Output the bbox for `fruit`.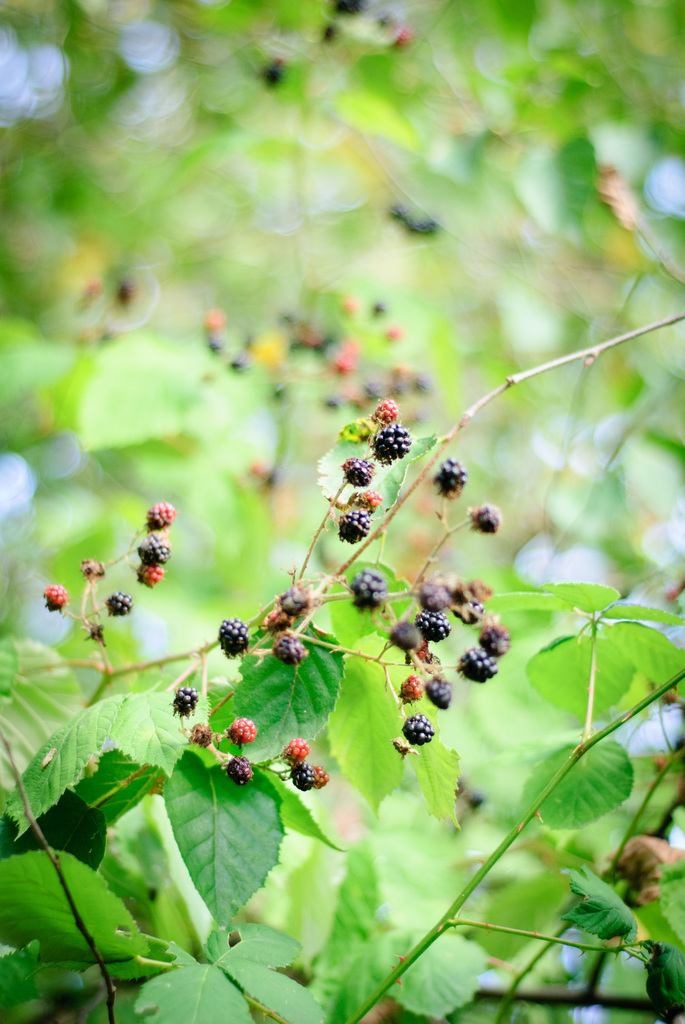
416, 610, 448, 648.
